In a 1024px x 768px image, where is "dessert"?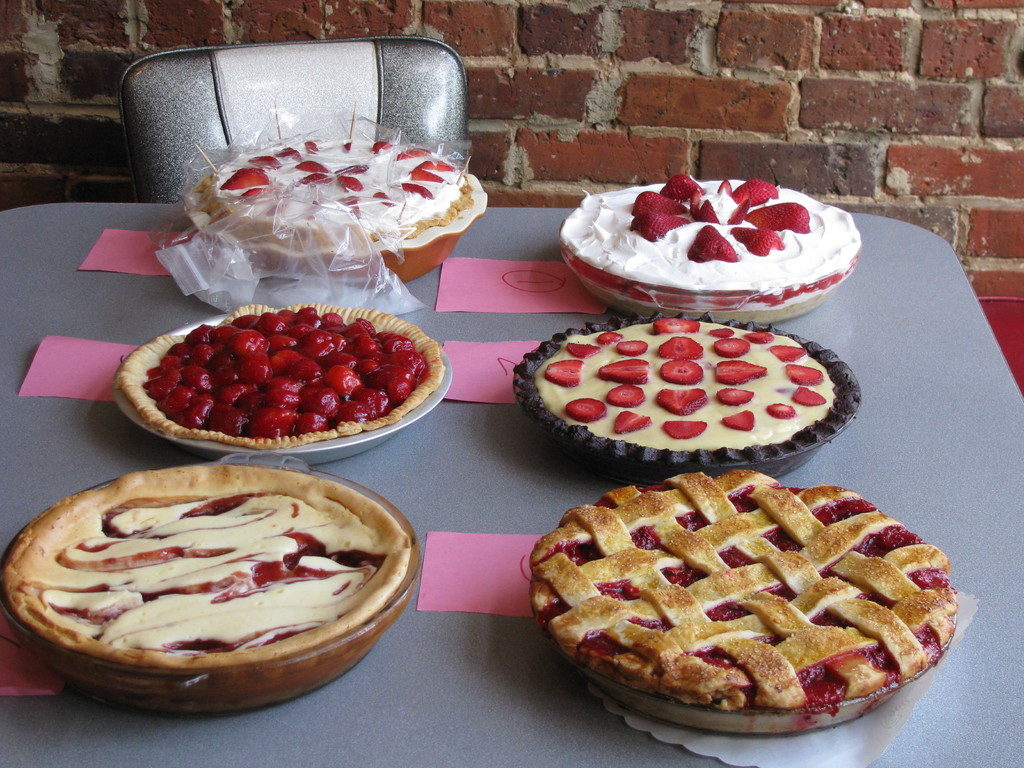
(left=564, top=181, right=864, bottom=329).
